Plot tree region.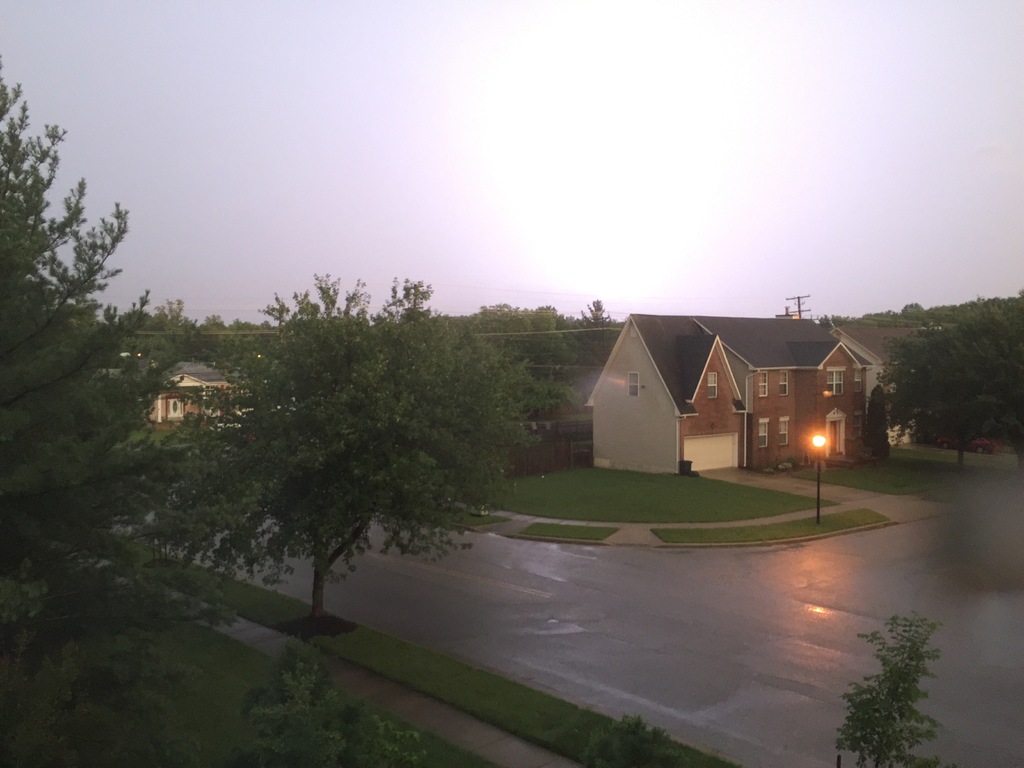
Plotted at crop(907, 300, 924, 321).
